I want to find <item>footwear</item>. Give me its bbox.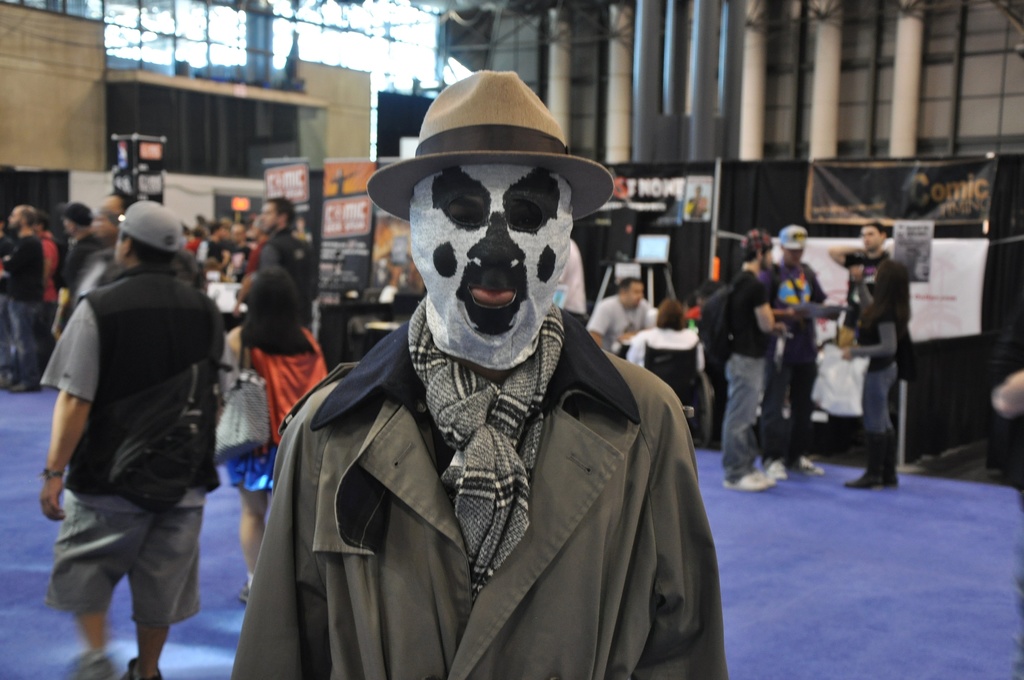
75/653/113/679.
